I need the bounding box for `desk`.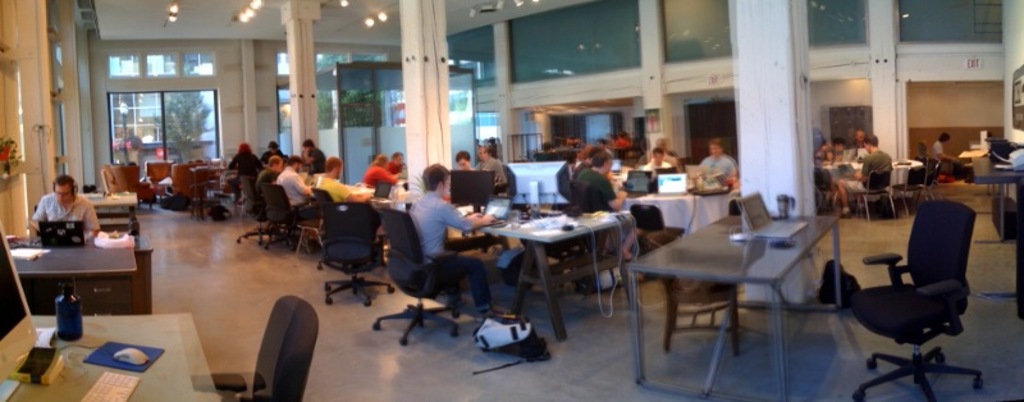
Here it is: [left=3, top=213, right=148, bottom=332].
